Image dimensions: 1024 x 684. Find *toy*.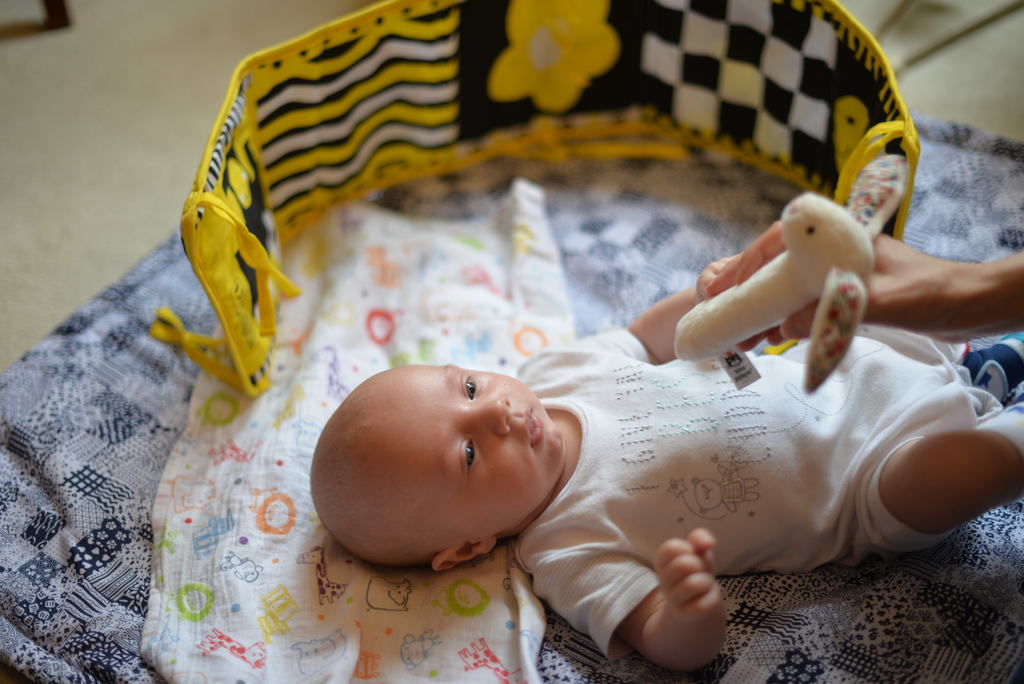
box=[677, 153, 906, 392].
